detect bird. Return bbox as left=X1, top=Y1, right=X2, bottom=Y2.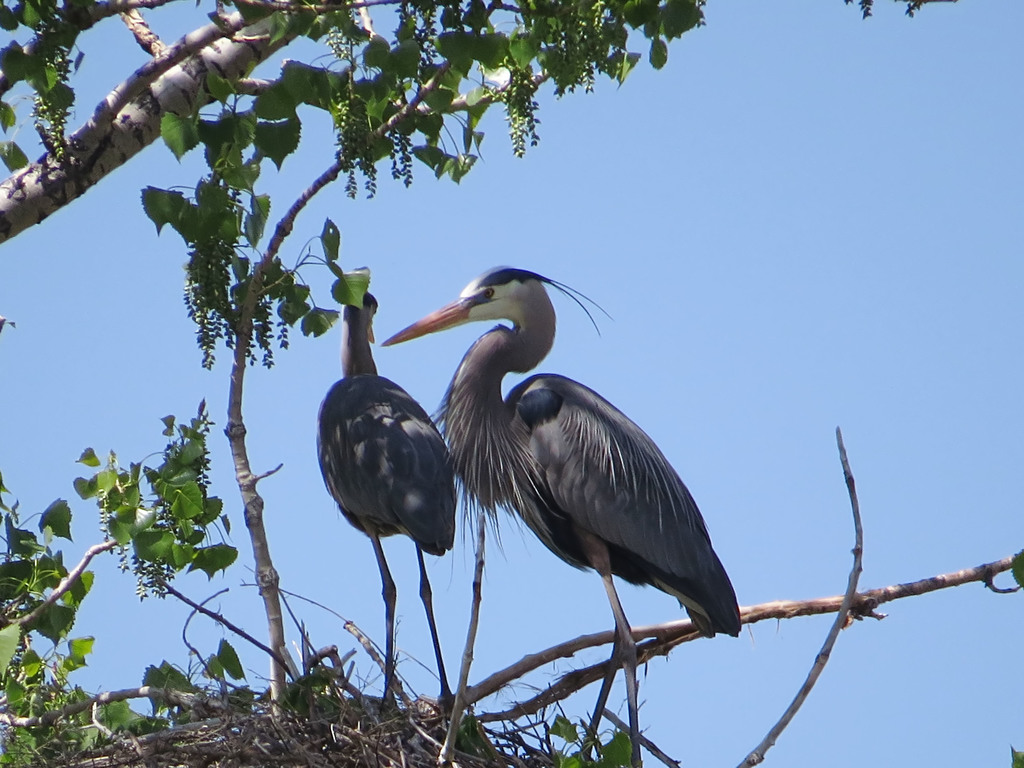
left=404, top=262, right=758, bottom=719.
